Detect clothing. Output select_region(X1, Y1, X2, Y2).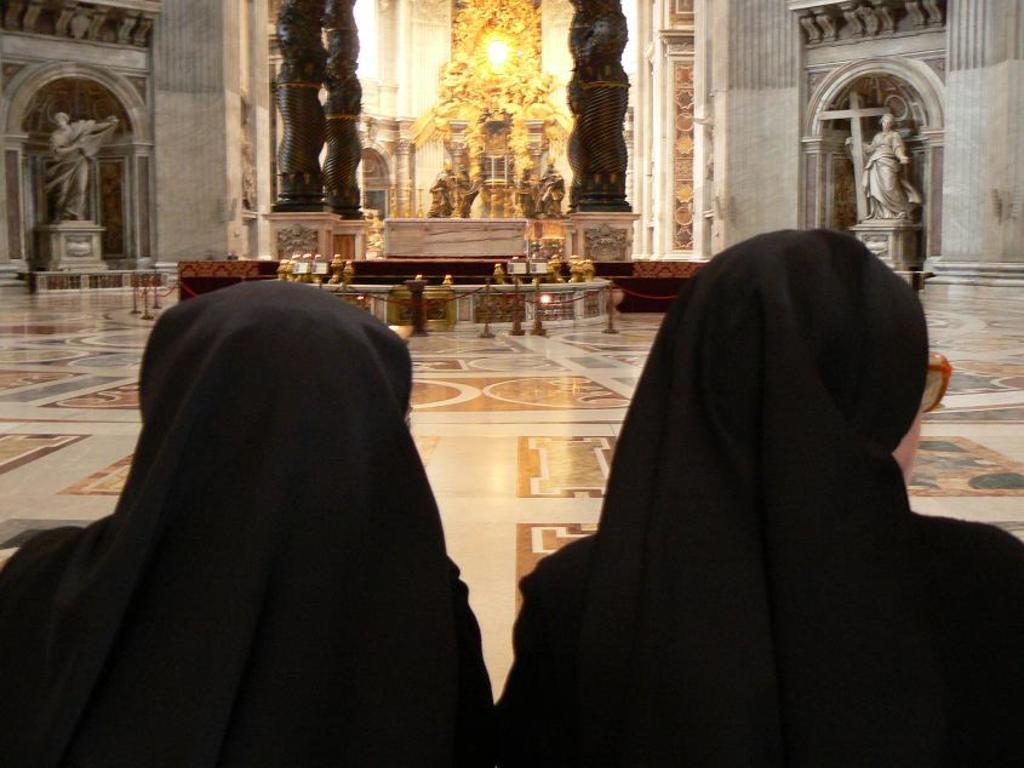
select_region(517, 202, 989, 764).
